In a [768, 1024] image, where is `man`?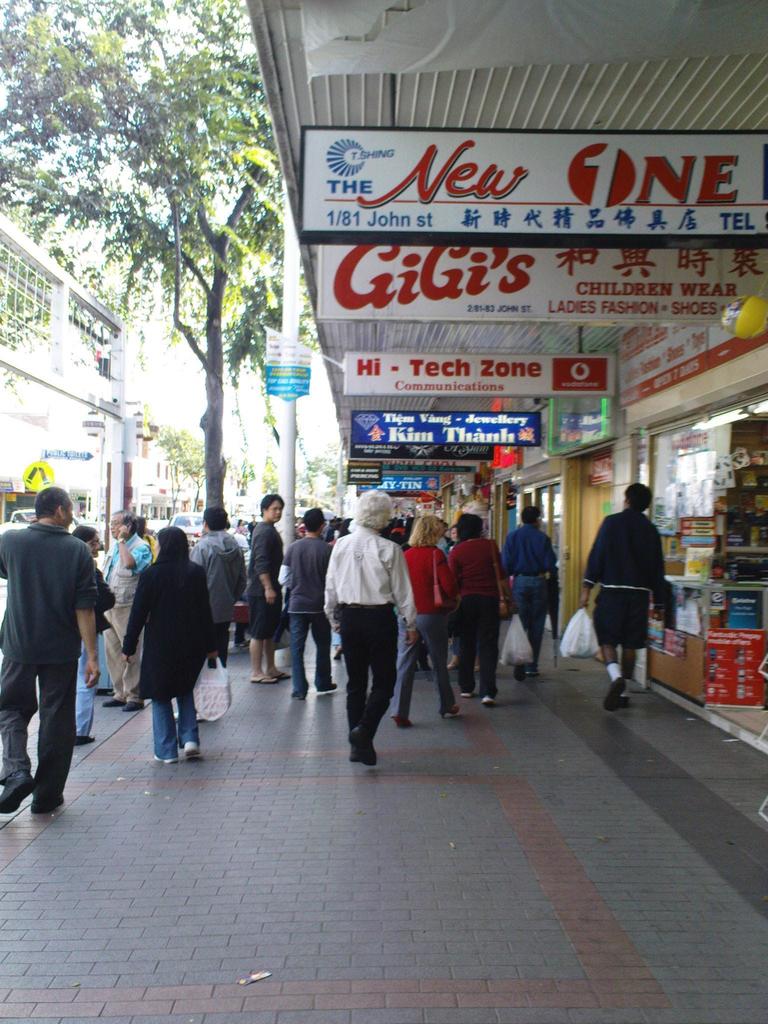
bbox(101, 508, 148, 716).
